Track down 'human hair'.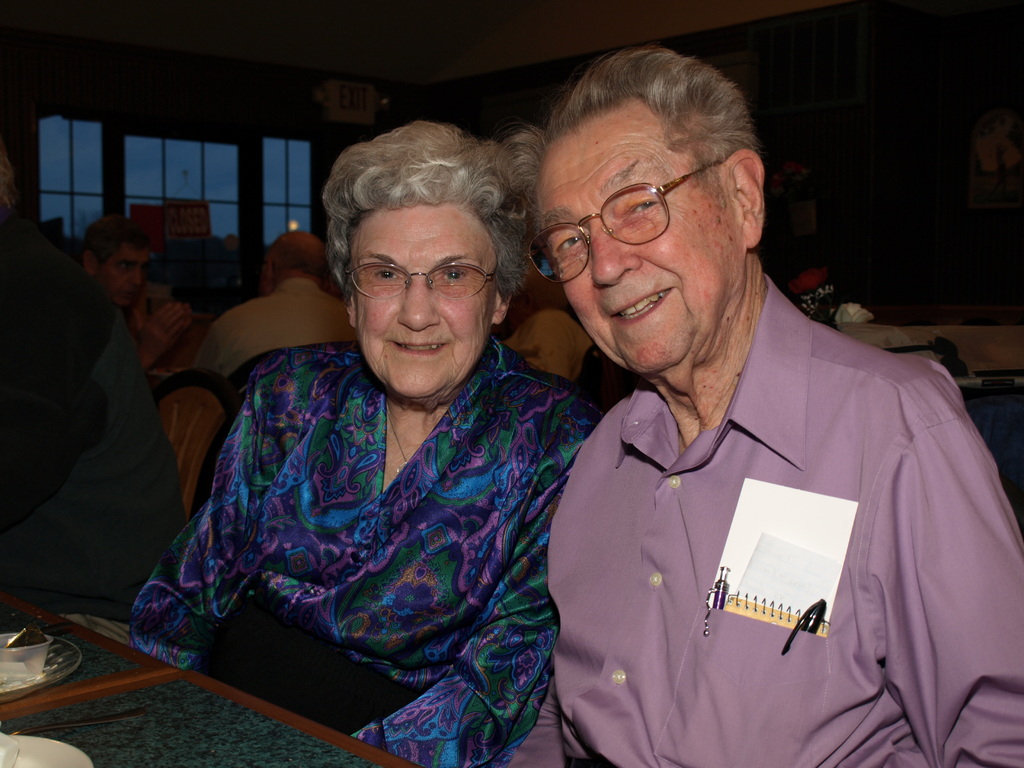
Tracked to (323,111,524,330).
